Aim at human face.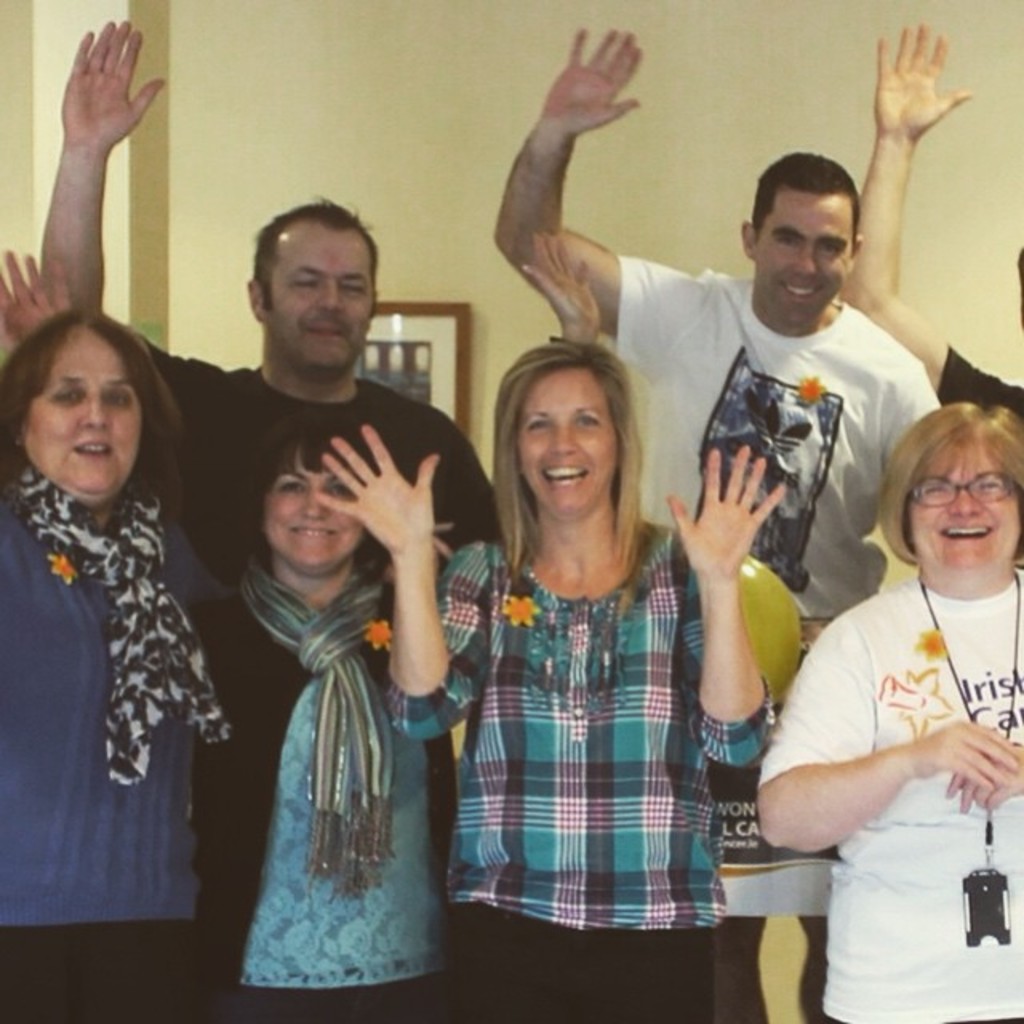
Aimed at locate(902, 435, 1019, 568).
